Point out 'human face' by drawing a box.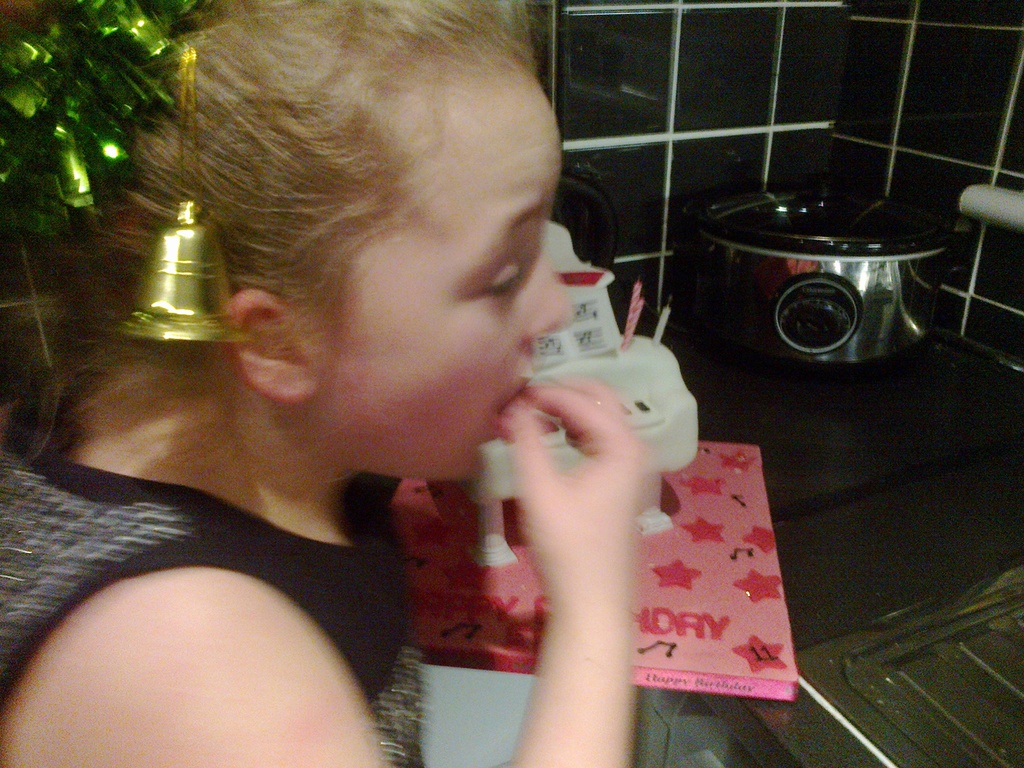
pyautogui.locateOnScreen(326, 86, 572, 483).
